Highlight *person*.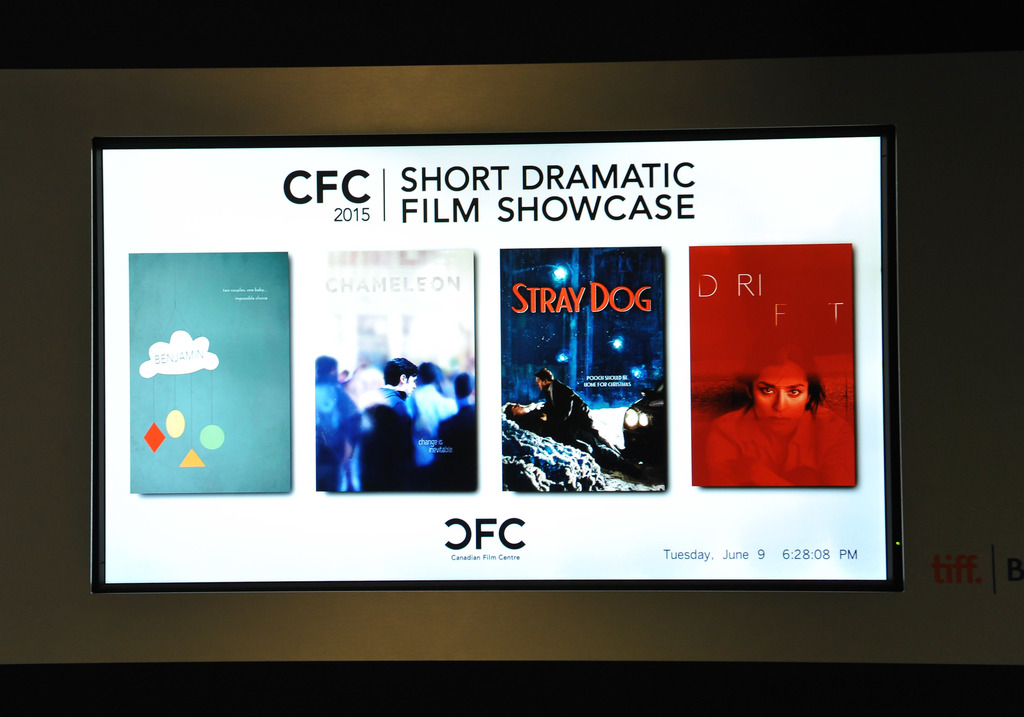
Highlighted region: locate(504, 401, 625, 463).
